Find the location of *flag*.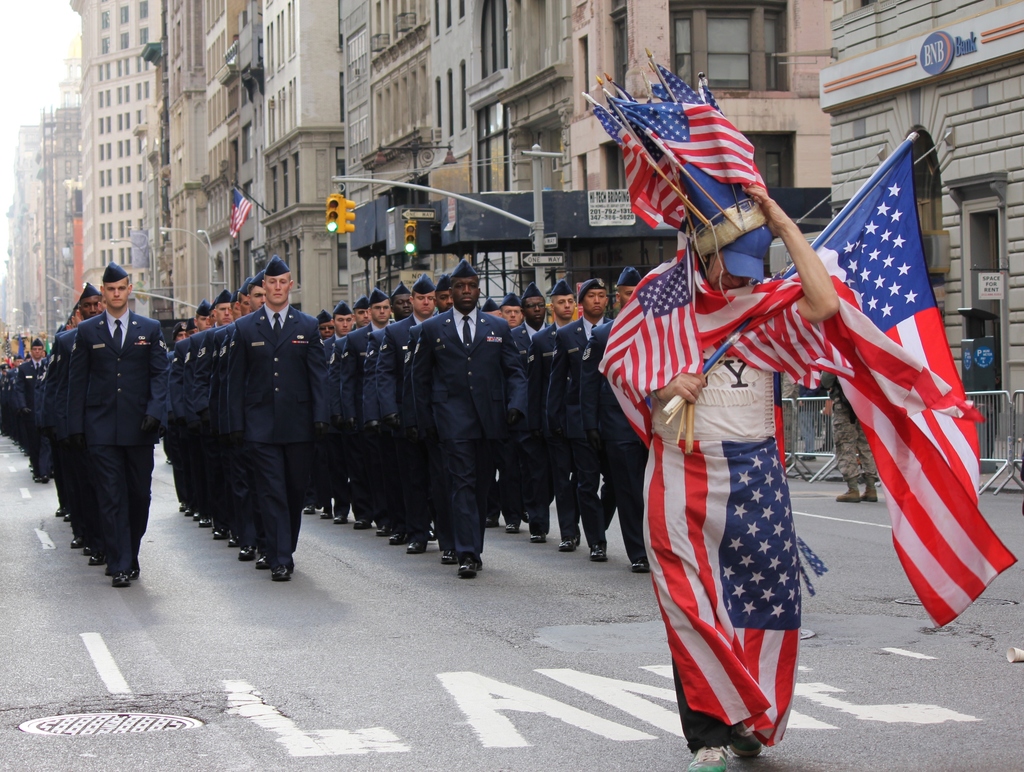
Location: [720, 140, 1023, 637].
